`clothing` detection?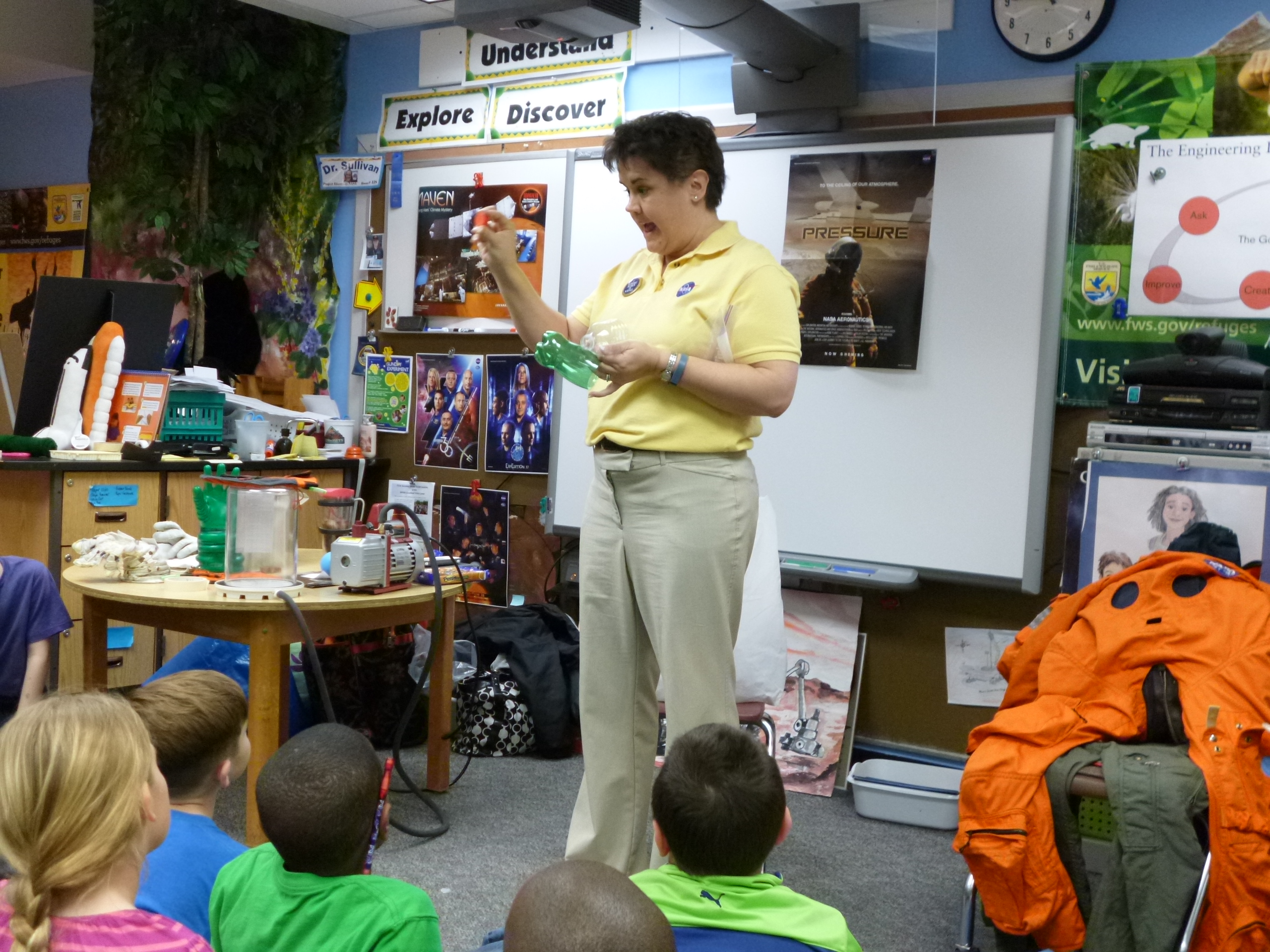
0 435 106 472
